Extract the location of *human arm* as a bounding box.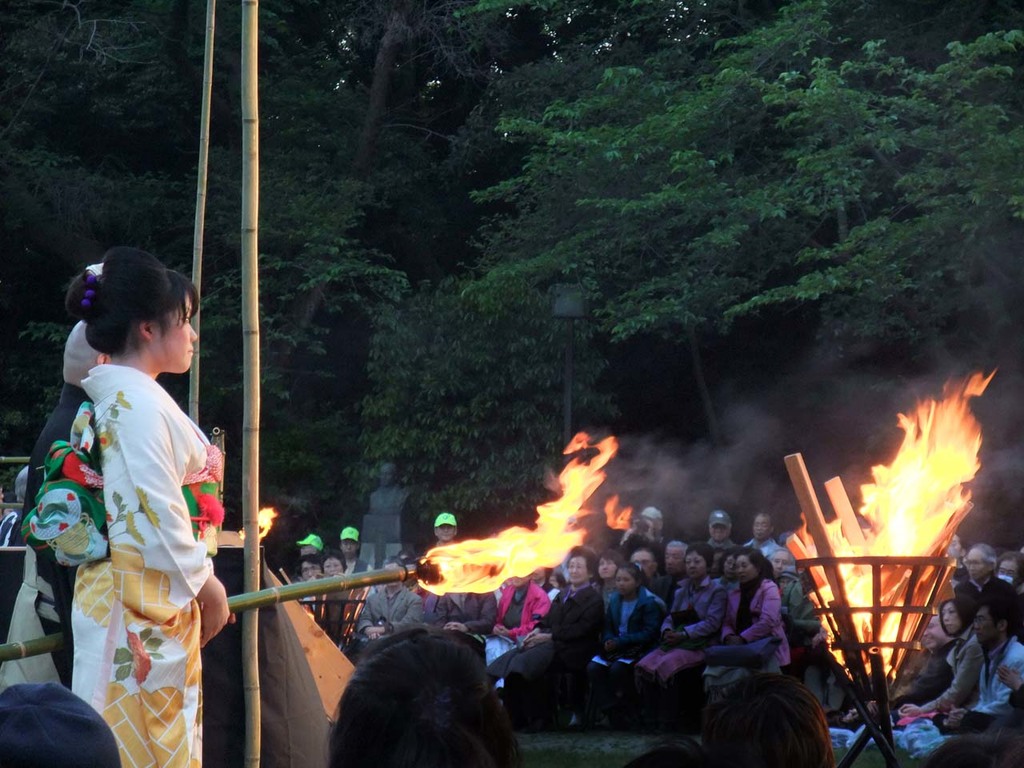
[125, 395, 230, 650].
